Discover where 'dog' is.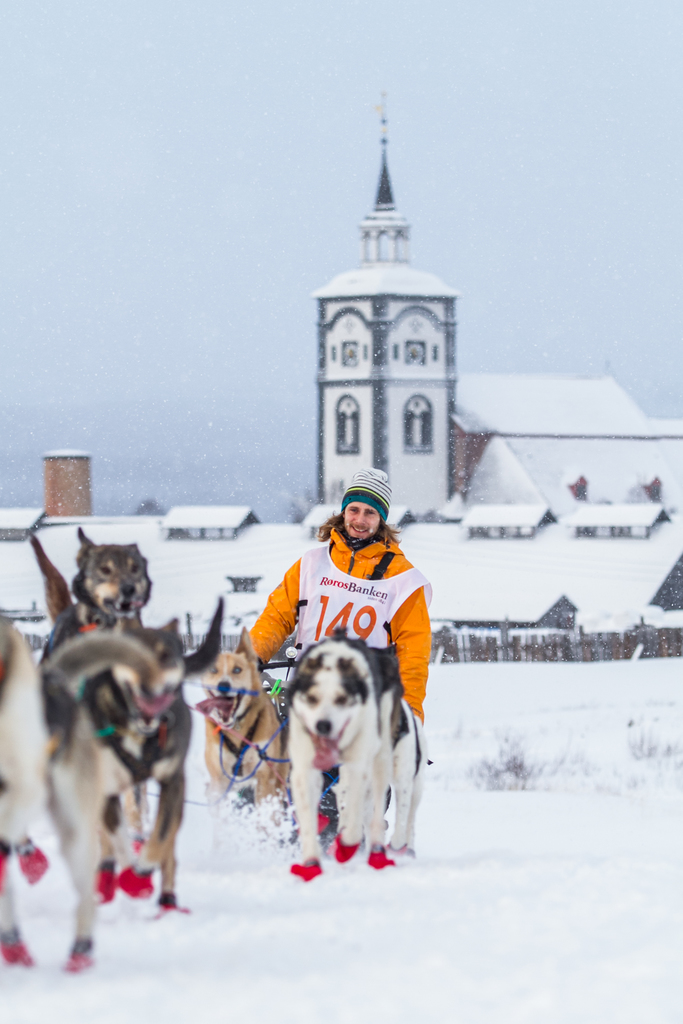
Discovered at [0,612,97,976].
